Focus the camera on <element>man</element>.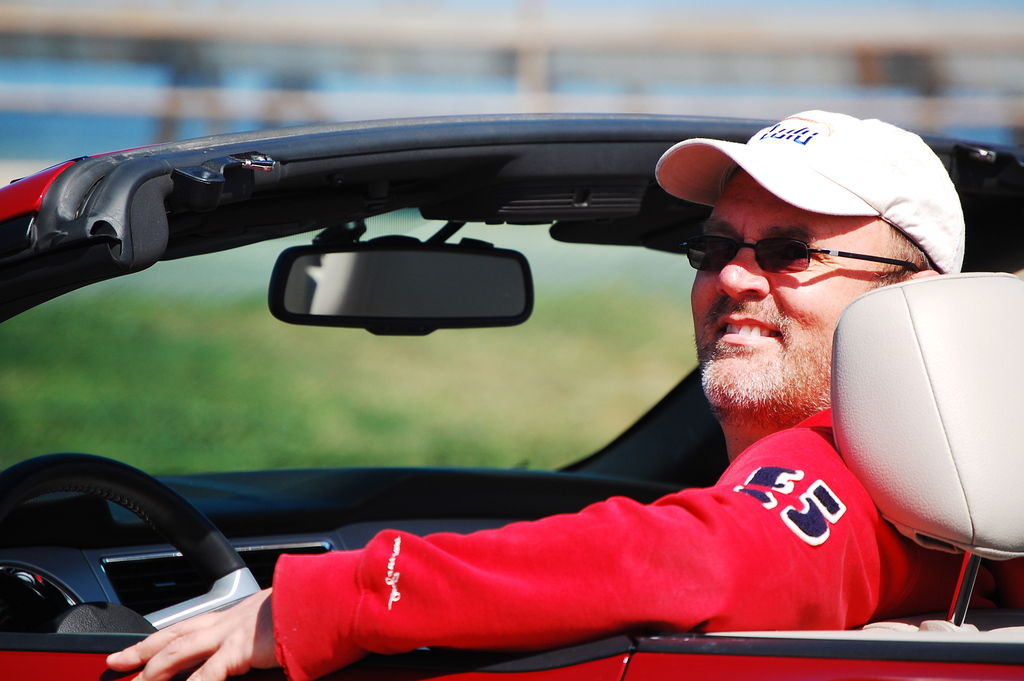
Focus region: <region>105, 111, 1004, 680</region>.
